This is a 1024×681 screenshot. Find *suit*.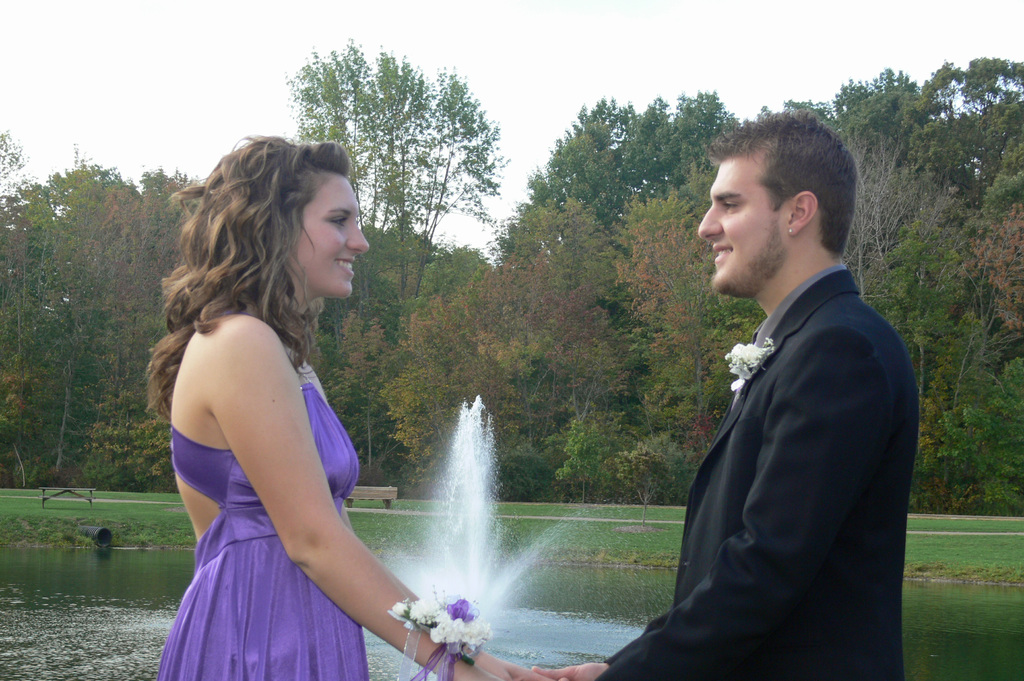
Bounding box: 633,180,927,657.
